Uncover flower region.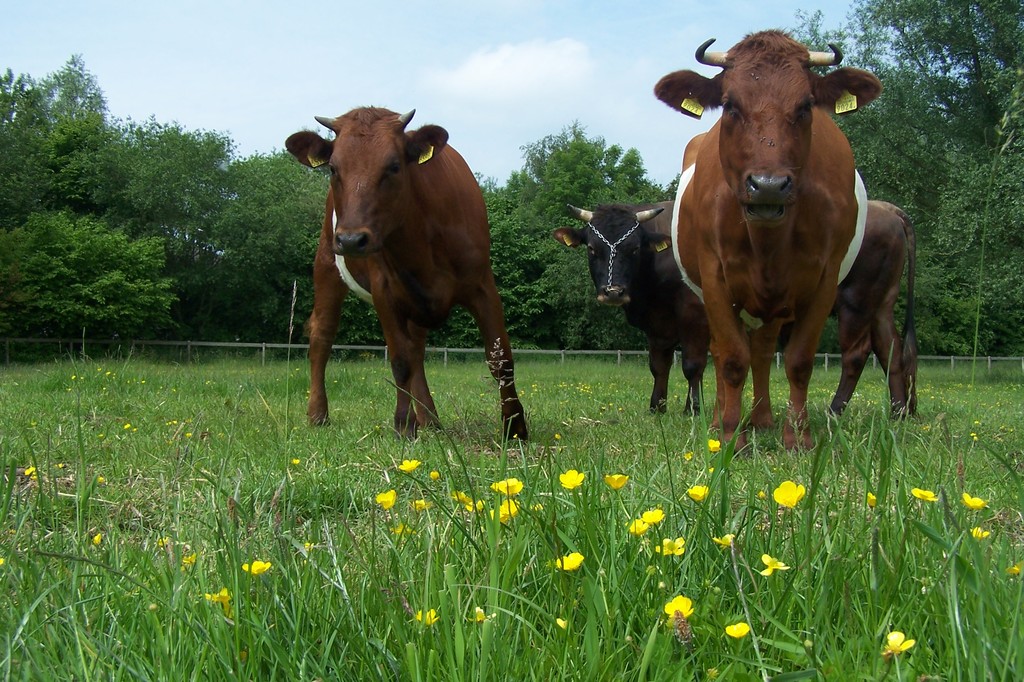
Uncovered: <region>964, 490, 982, 508</region>.
